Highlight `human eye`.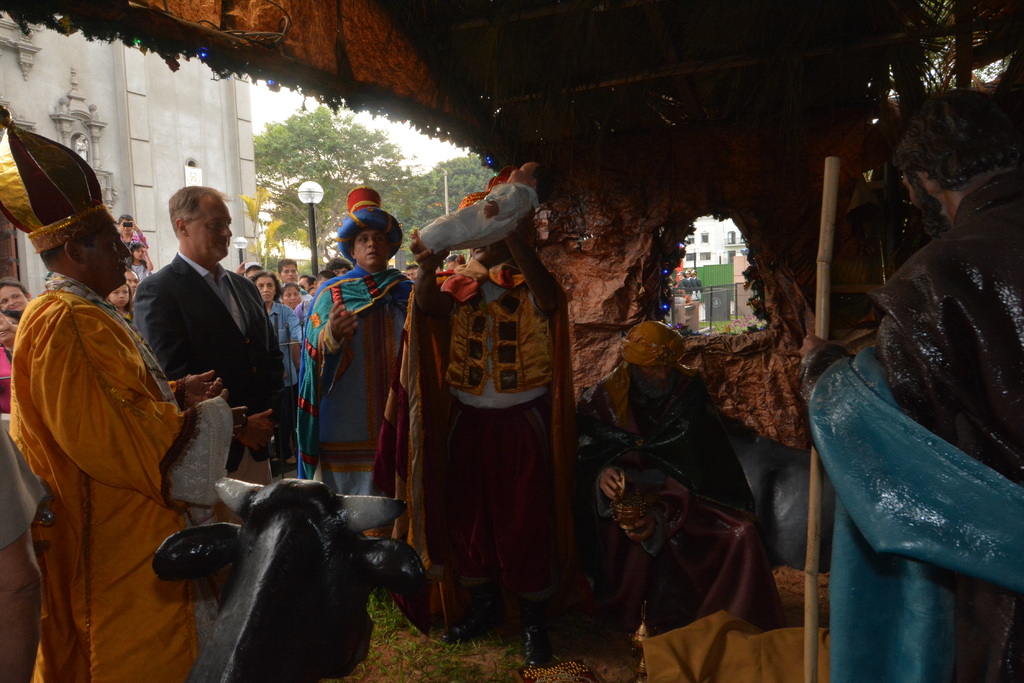
Highlighted region: x1=106 y1=230 x2=122 y2=246.
